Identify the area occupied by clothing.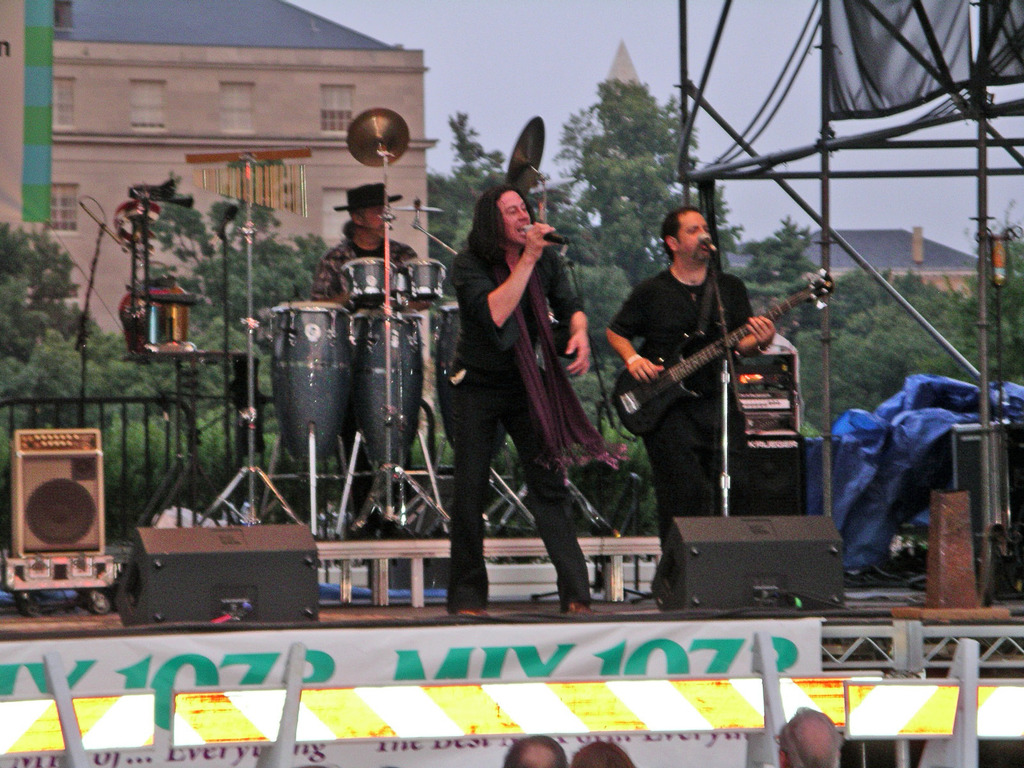
Area: bbox=[612, 271, 757, 600].
